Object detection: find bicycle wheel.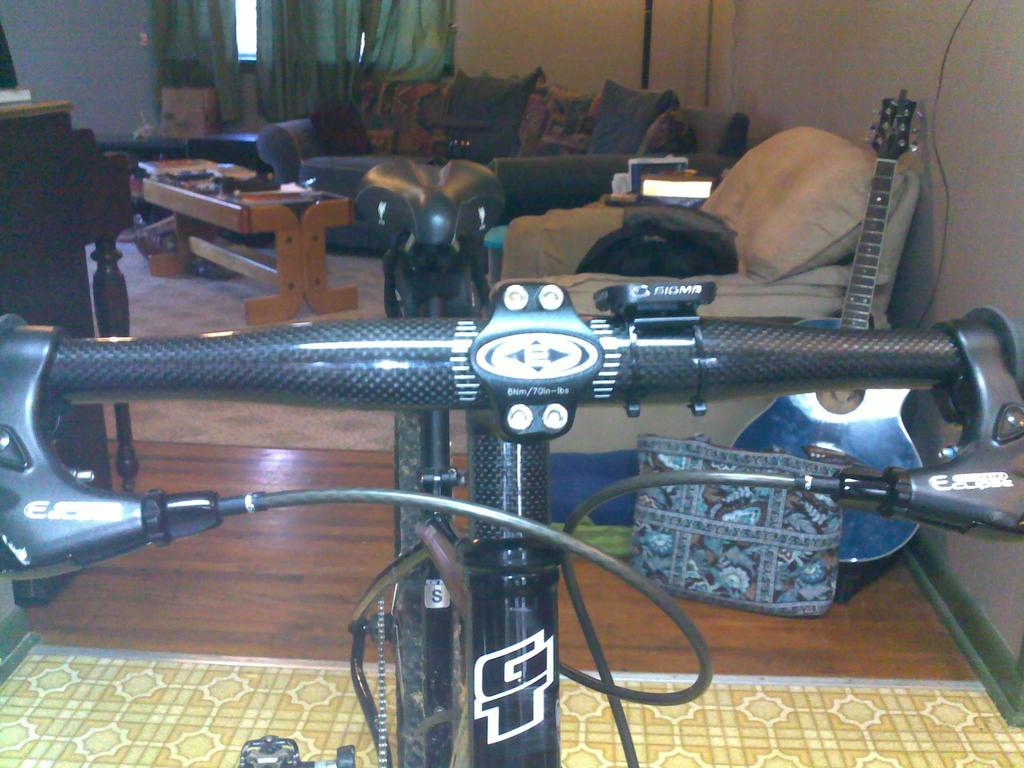
[396,409,433,767].
